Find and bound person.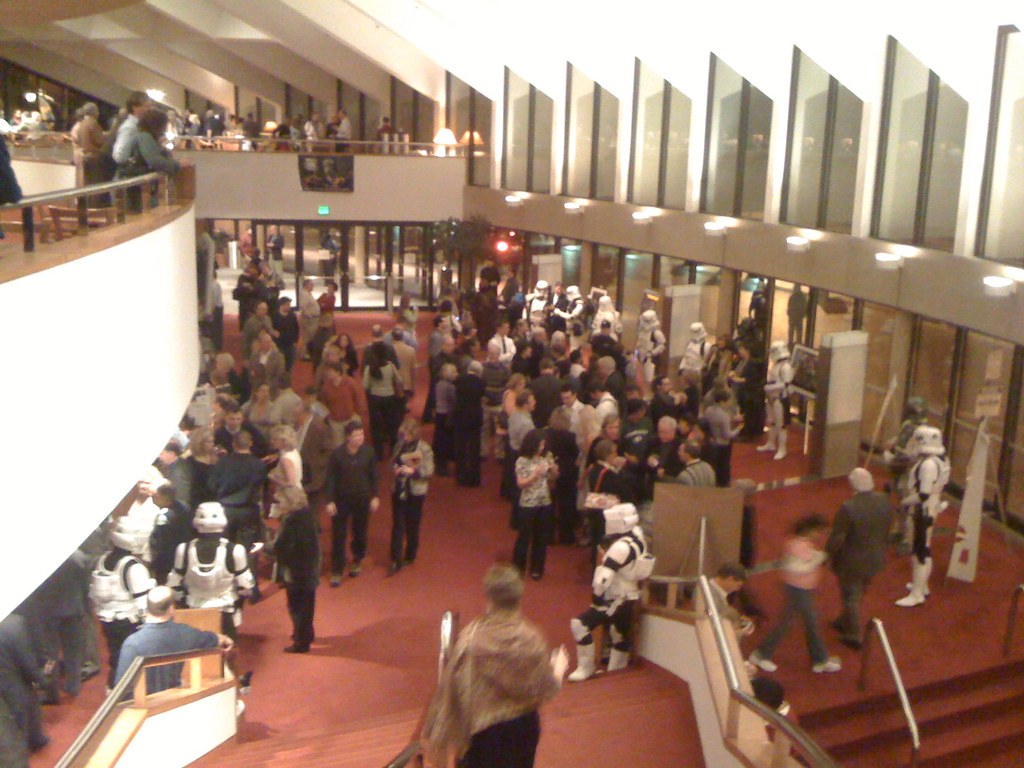
Bound: bbox(313, 117, 330, 137).
